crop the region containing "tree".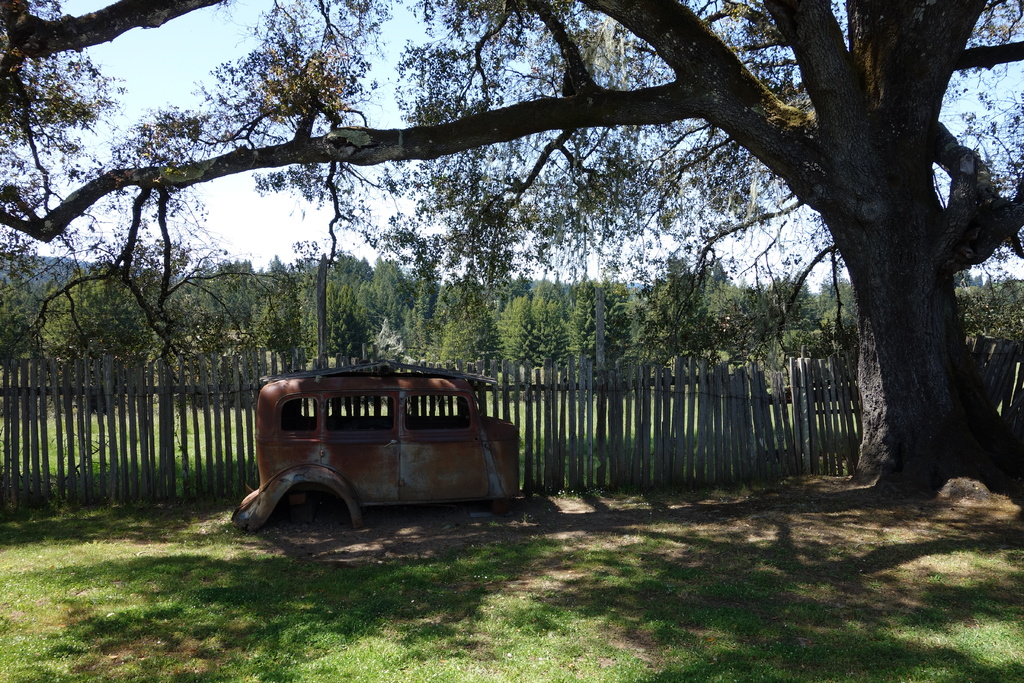
Crop region: BBox(253, 251, 364, 364).
